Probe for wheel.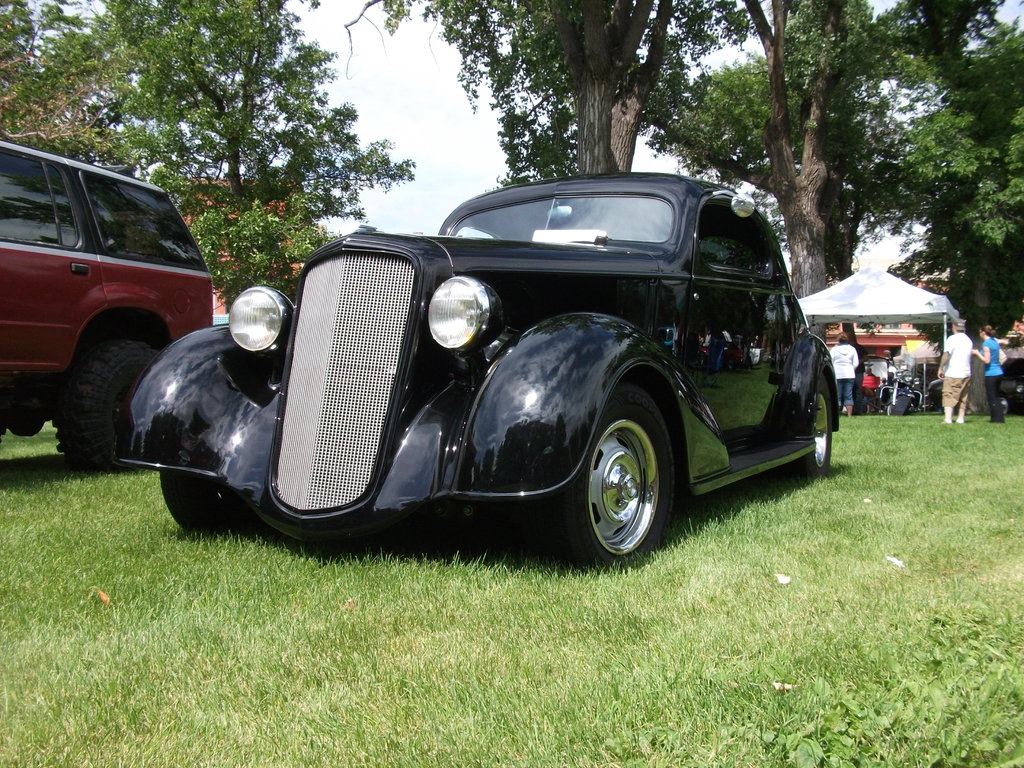
Probe result: x1=144 y1=467 x2=226 y2=540.
